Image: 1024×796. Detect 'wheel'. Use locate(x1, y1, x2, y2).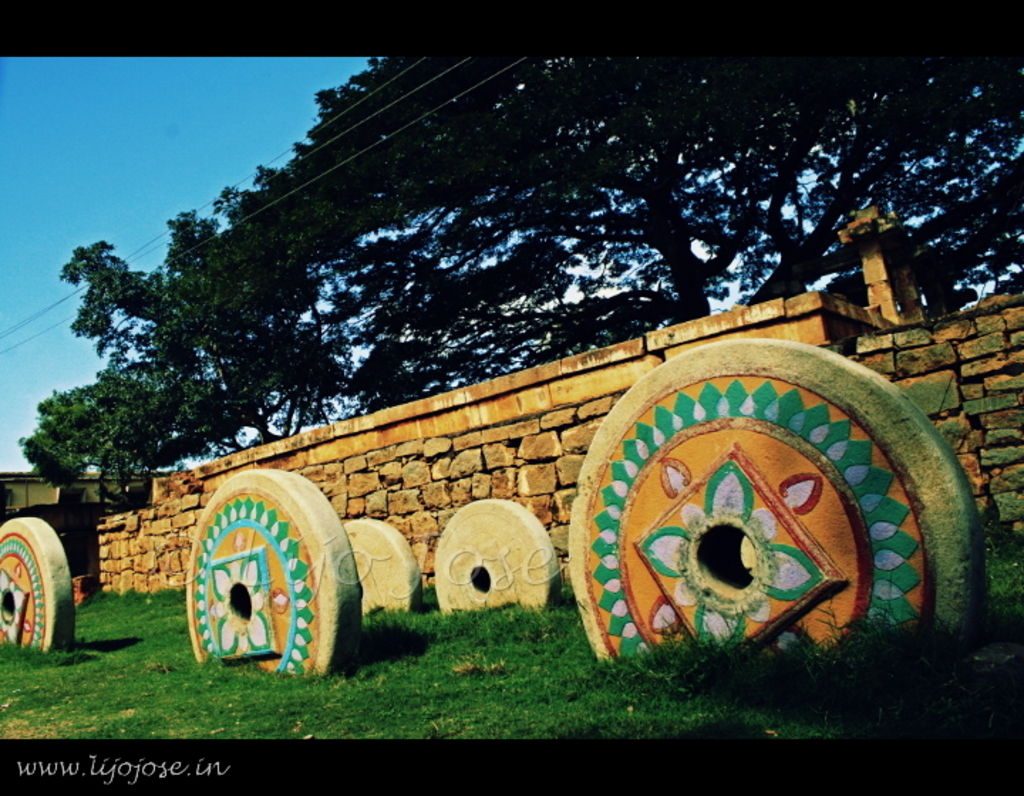
locate(168, 488, 354, 682).
